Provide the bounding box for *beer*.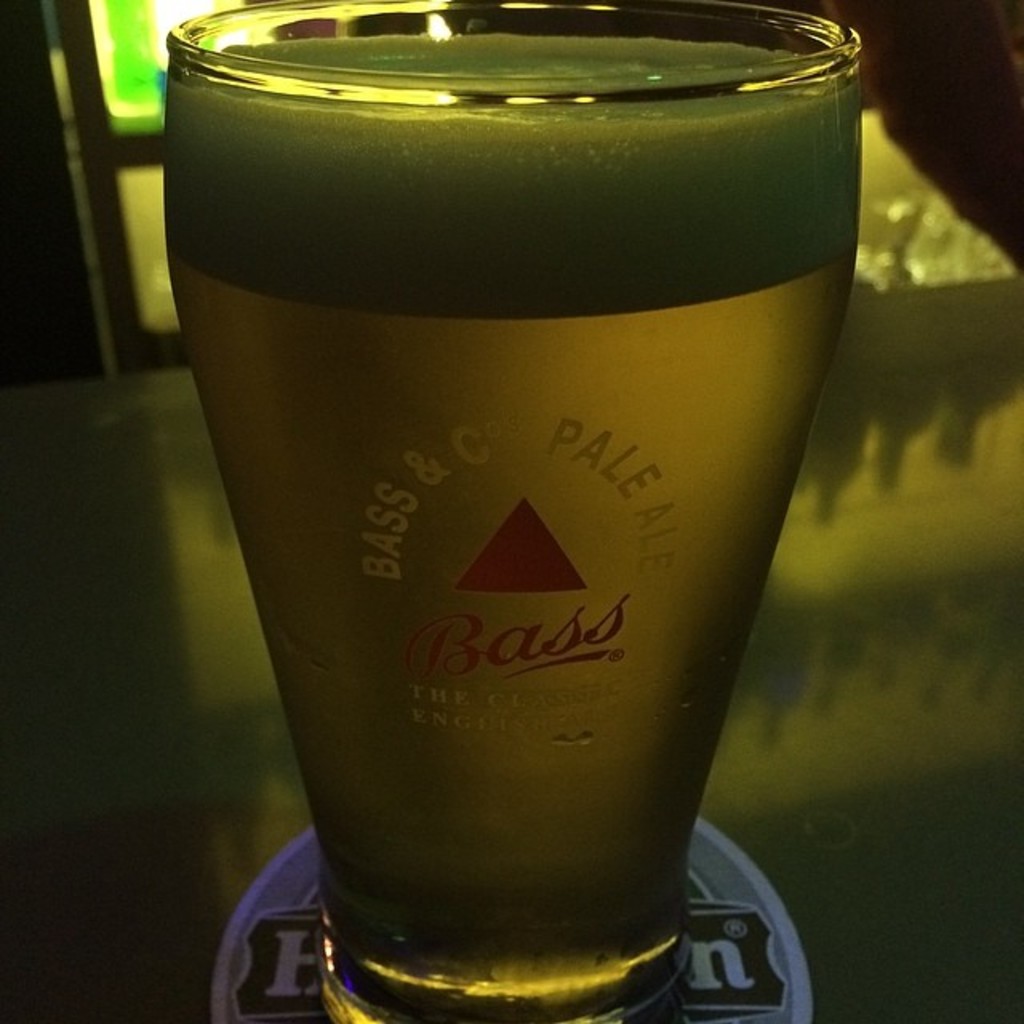
[x1=147, y1=27, x2=861, y2=1023].
